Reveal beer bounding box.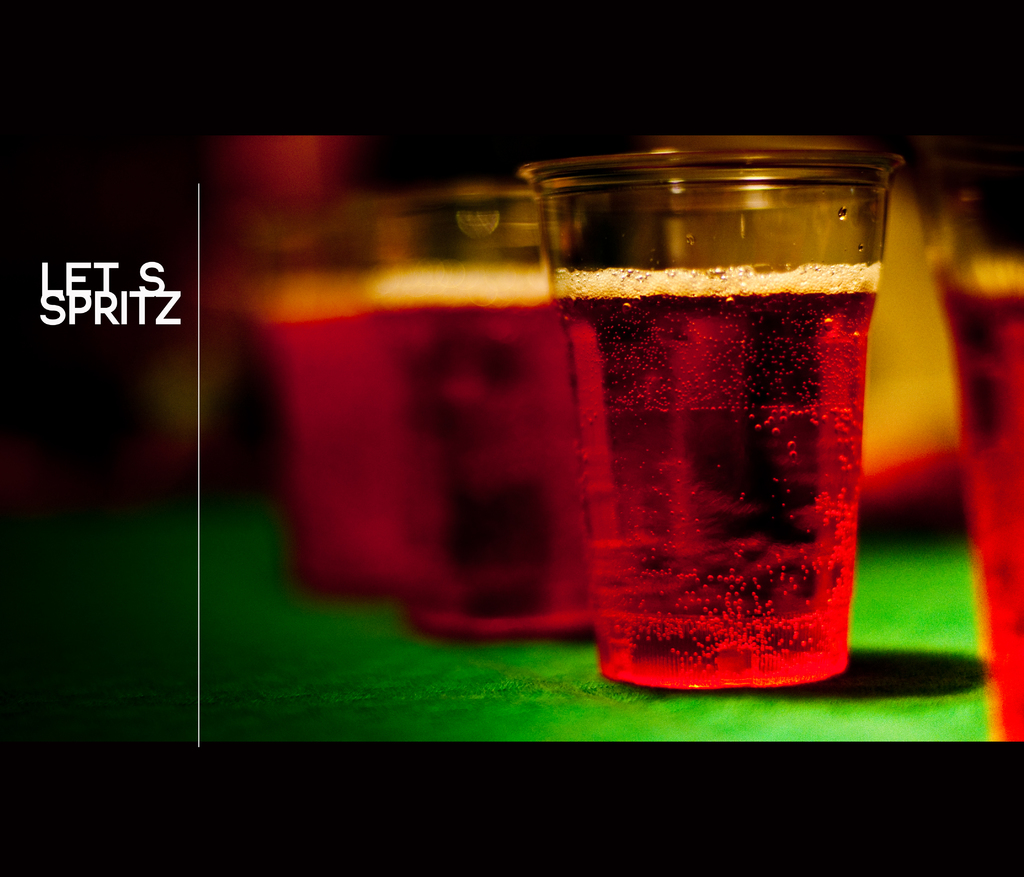
Revealed: [553, 263, 883, 689].
